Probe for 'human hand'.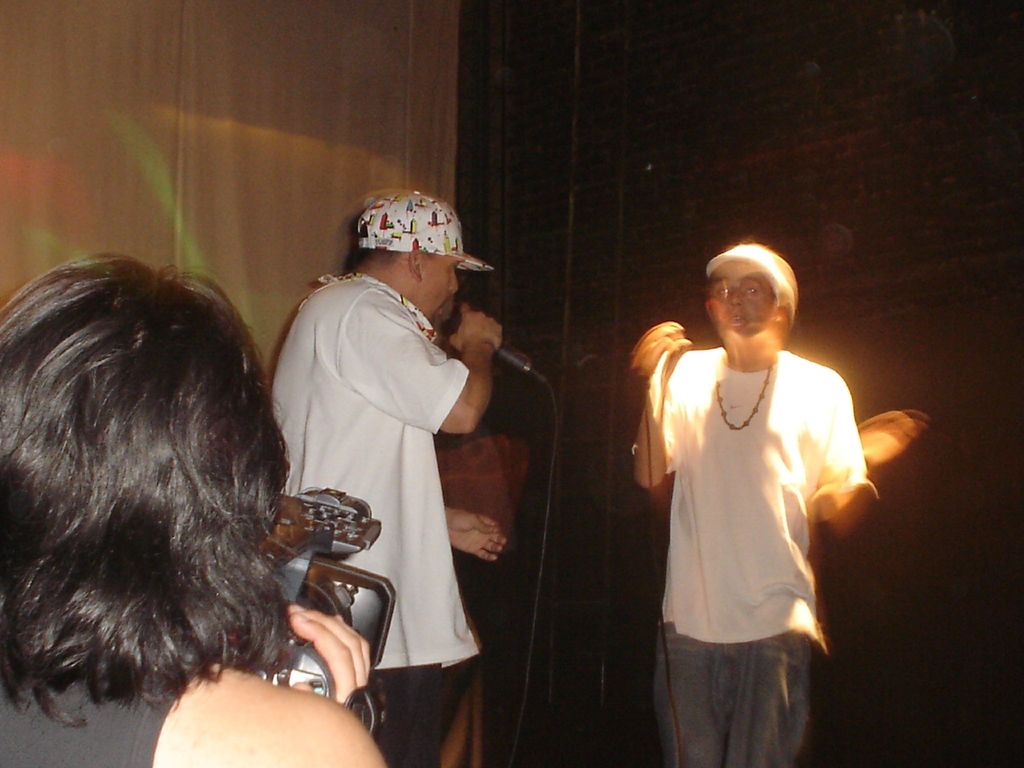
Probe result: rect(631, 321, 692, 384).
